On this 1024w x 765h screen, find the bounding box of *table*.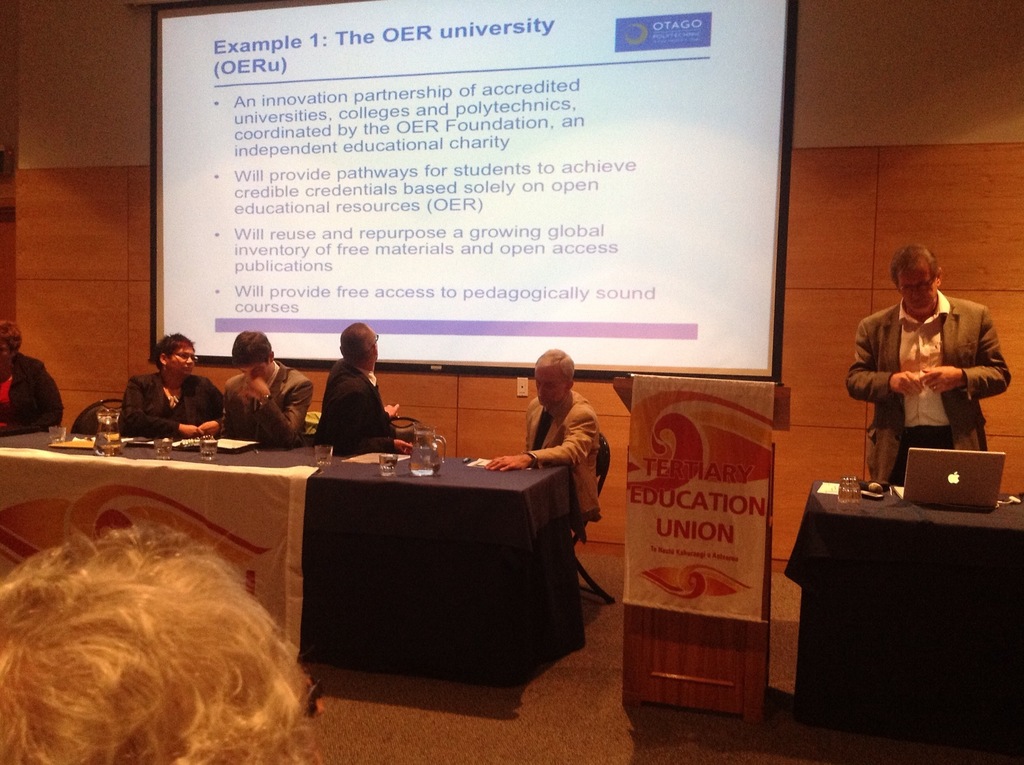
Bounding box: crop(0, 408, 314, 657).
